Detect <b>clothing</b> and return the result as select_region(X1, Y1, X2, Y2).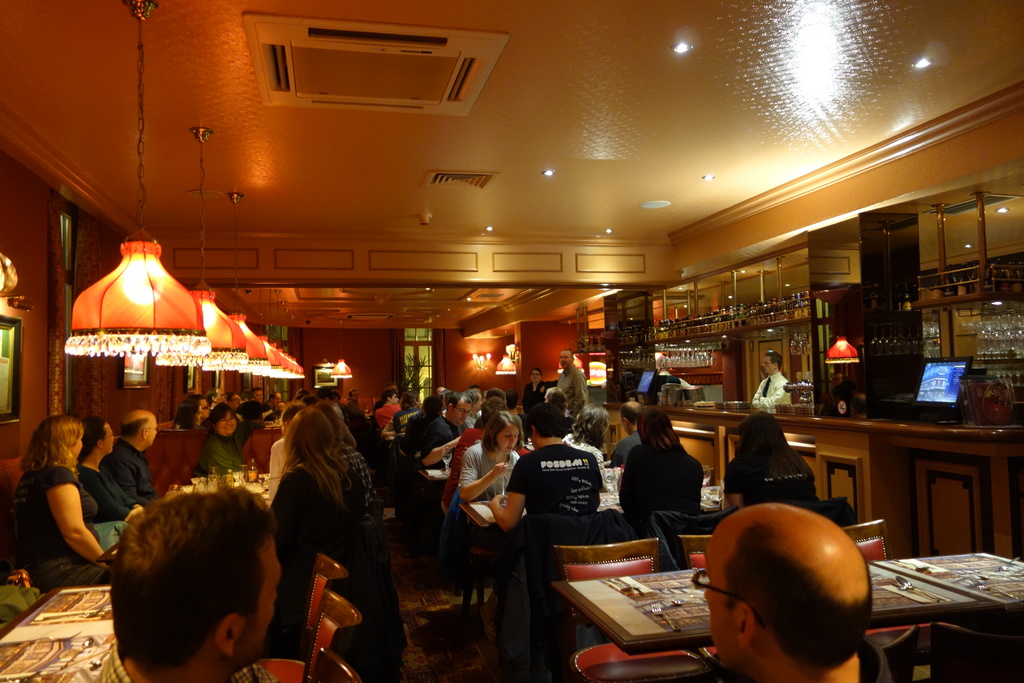
select_region(660, 498, 757, 566).
